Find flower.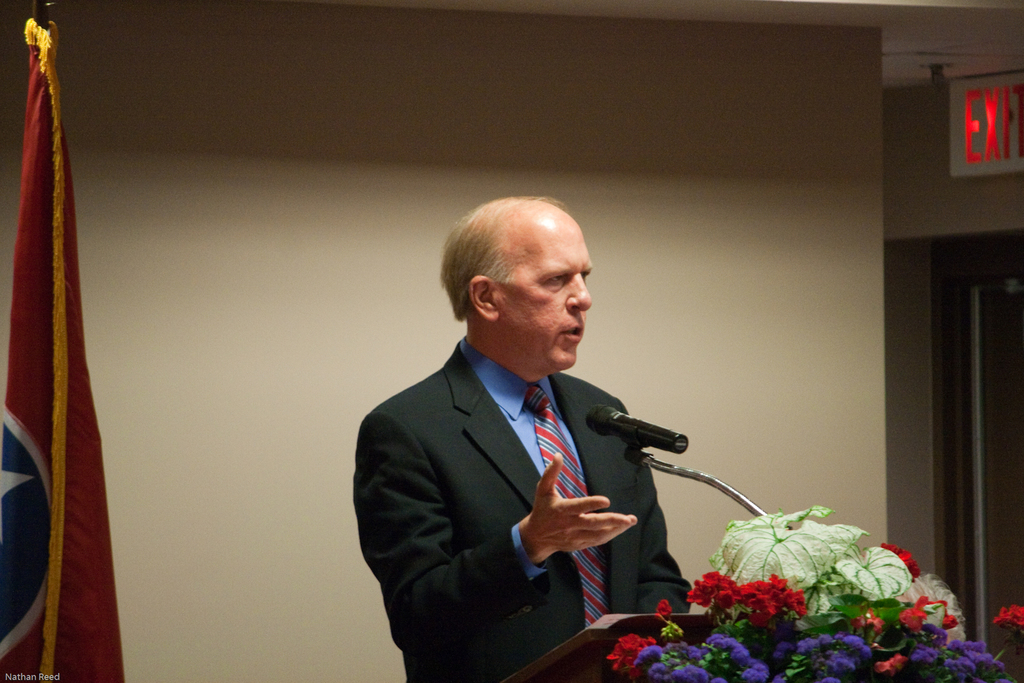
899, 598, 961, 635.
